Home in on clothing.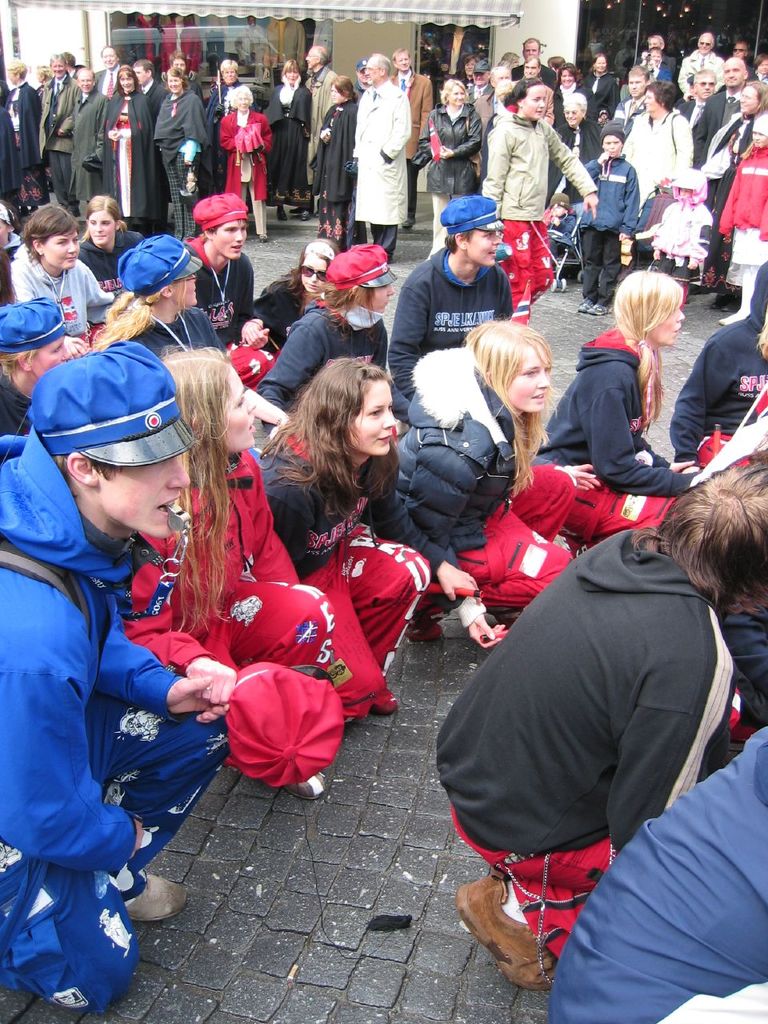
Homed in at 651/186/706/274.
